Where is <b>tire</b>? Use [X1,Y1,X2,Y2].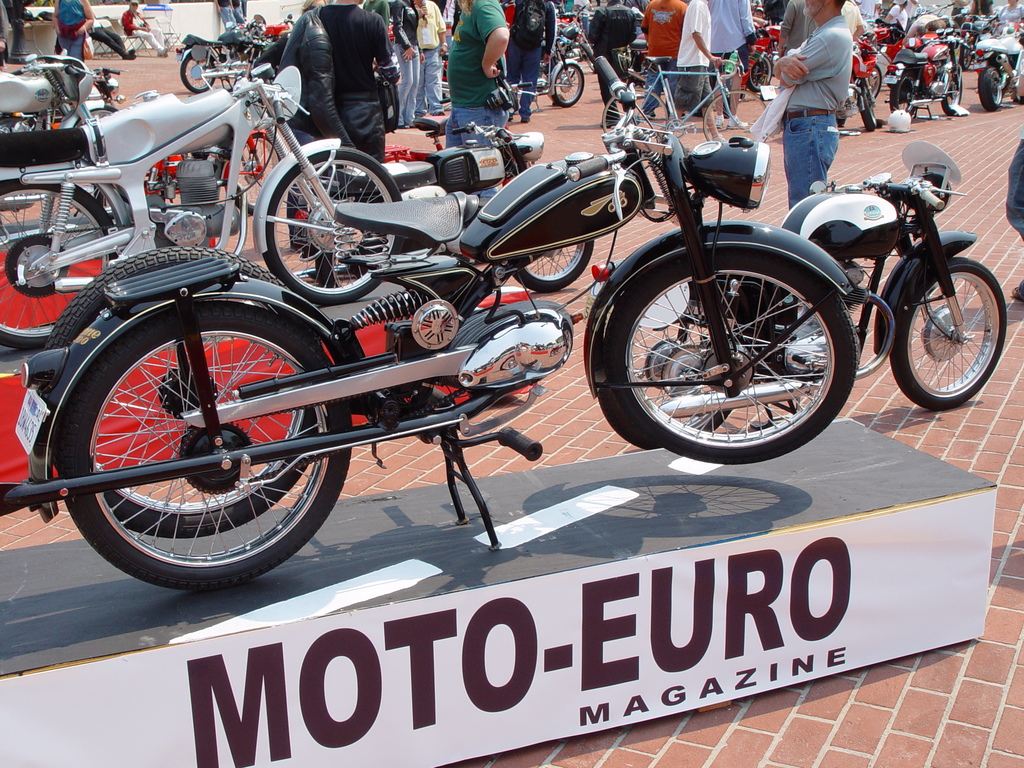
[865,65,882,98].
